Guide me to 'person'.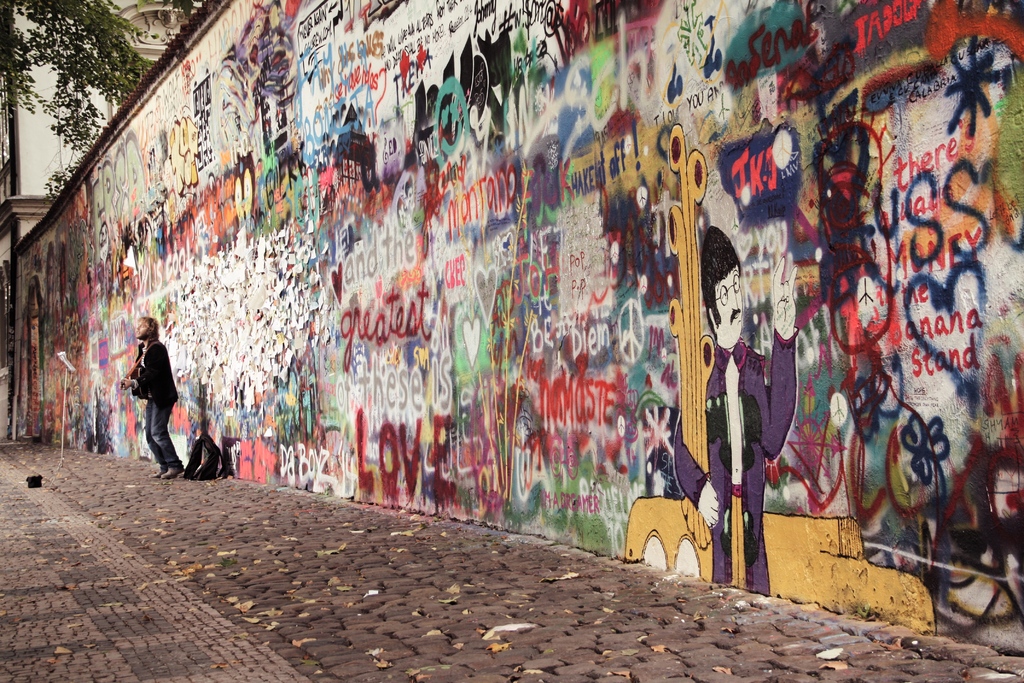
Guidance: rect(671, 224, 794, 593).
